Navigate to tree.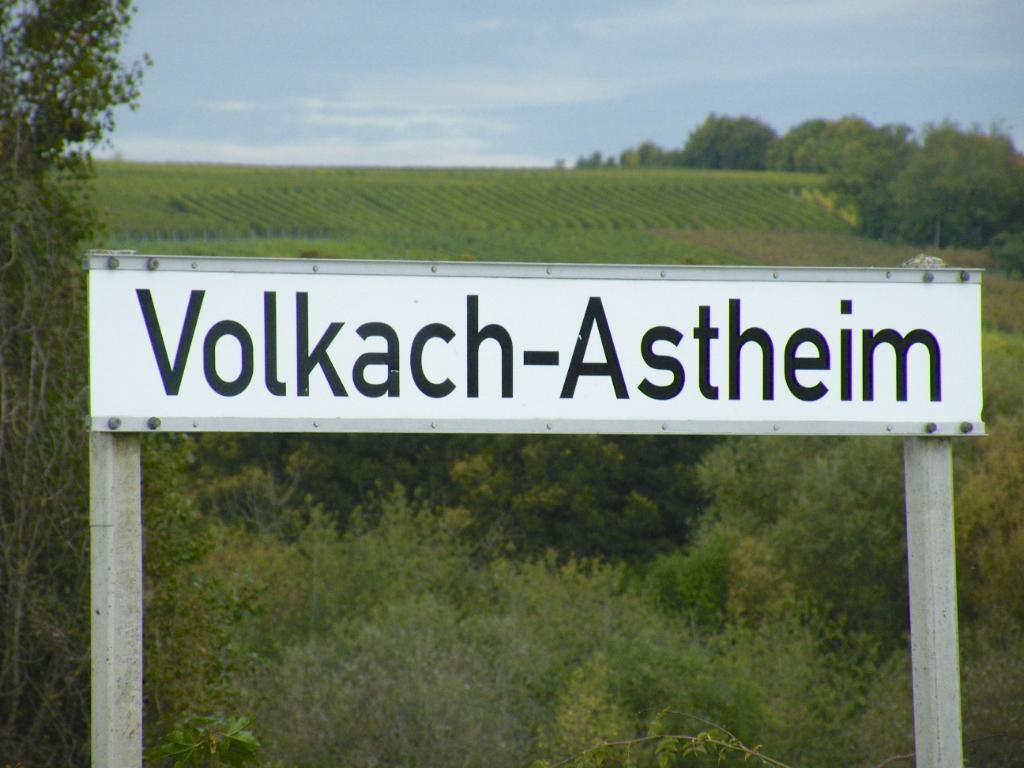
Navigation target: region(14, 0, 136, 230).
